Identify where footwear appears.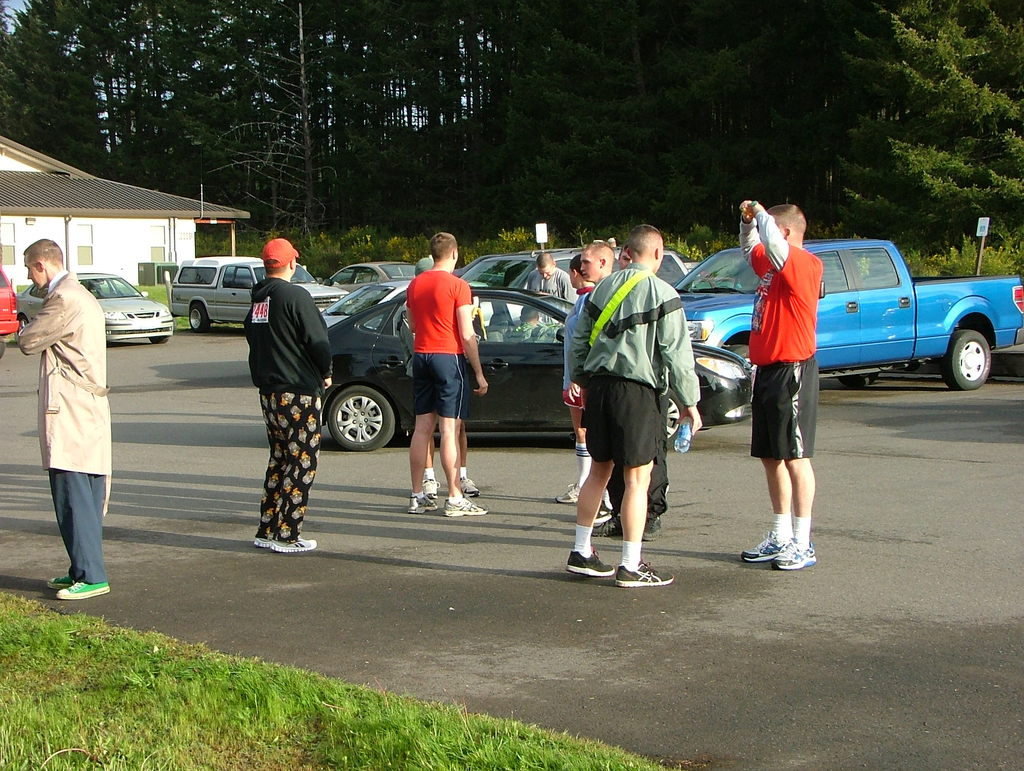
Appears at [46,572,71,588].
